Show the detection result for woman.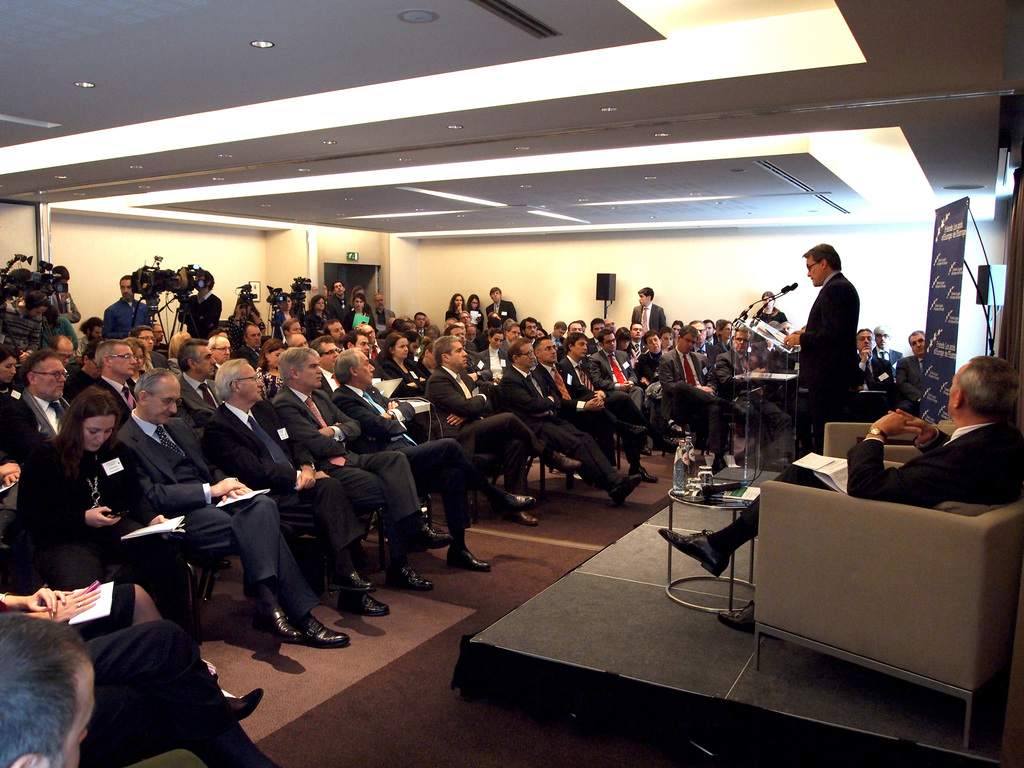
left=0, top=338, right=28, bottom=400.
